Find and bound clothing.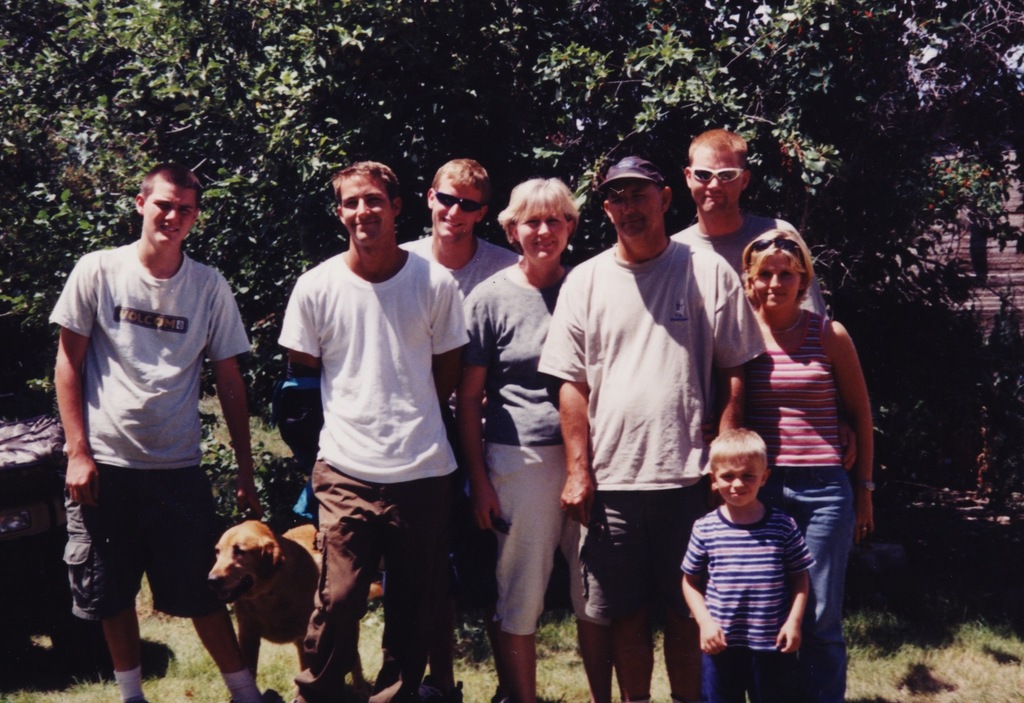
Bound: <bbox>685, 500, 828, 702</bbox>.
